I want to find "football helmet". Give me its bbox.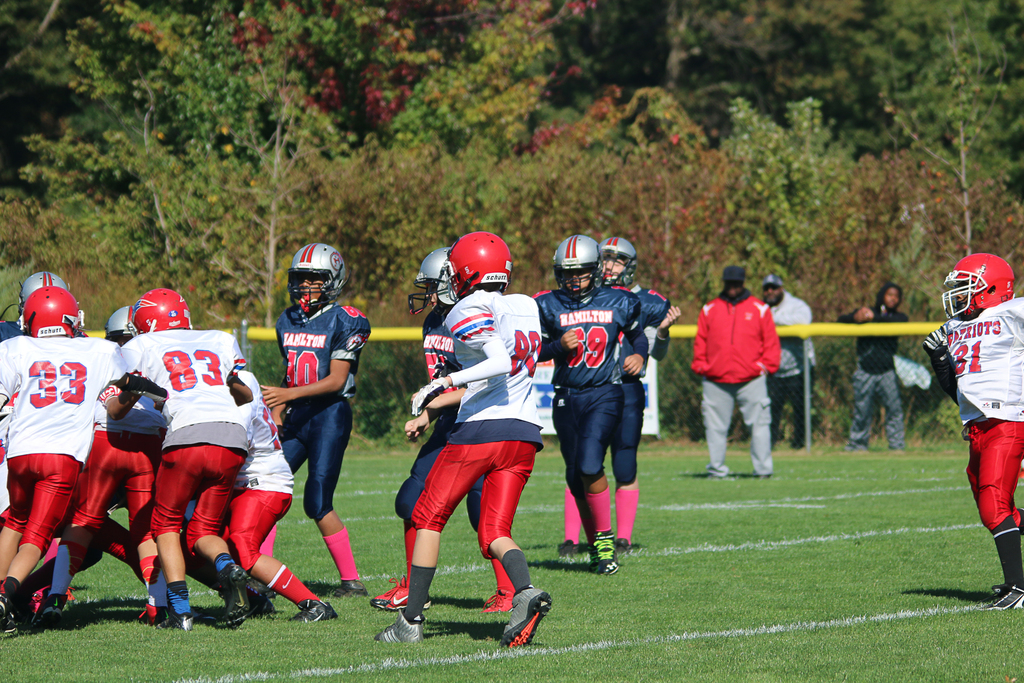
[439,234,516,301].
